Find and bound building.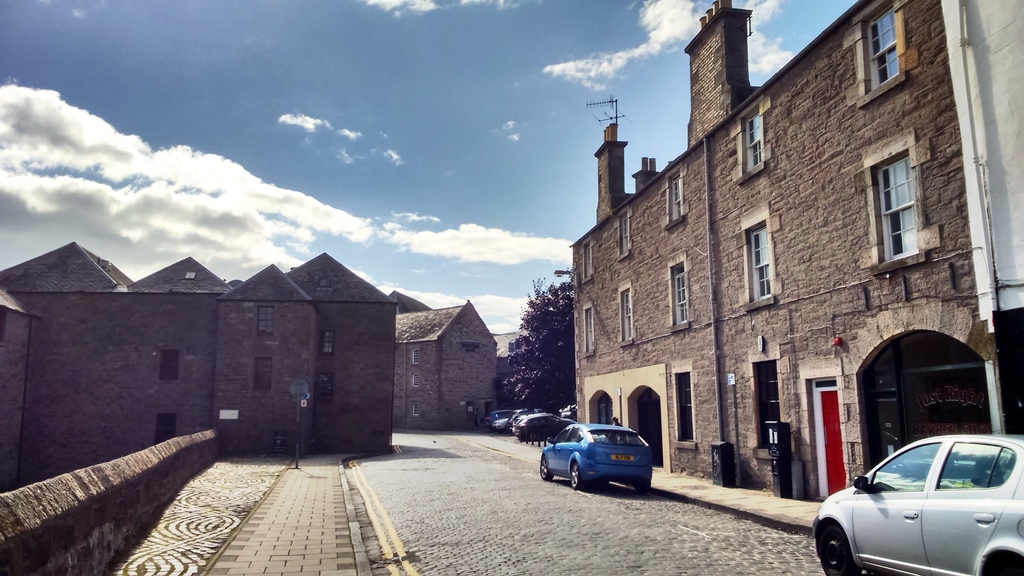
Bound: {"x1": 396, "y1": 301, "x2": 498, "y2": 432}.
